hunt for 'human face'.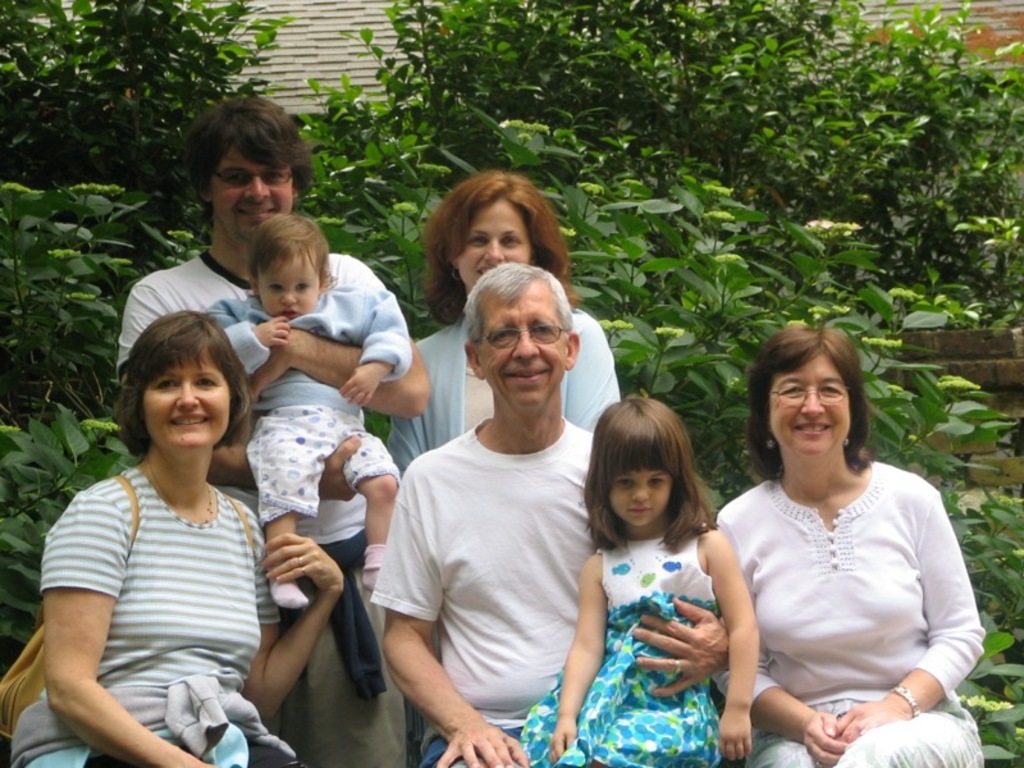
Hunted down at <region>486, 293, 564, 410</region>.
